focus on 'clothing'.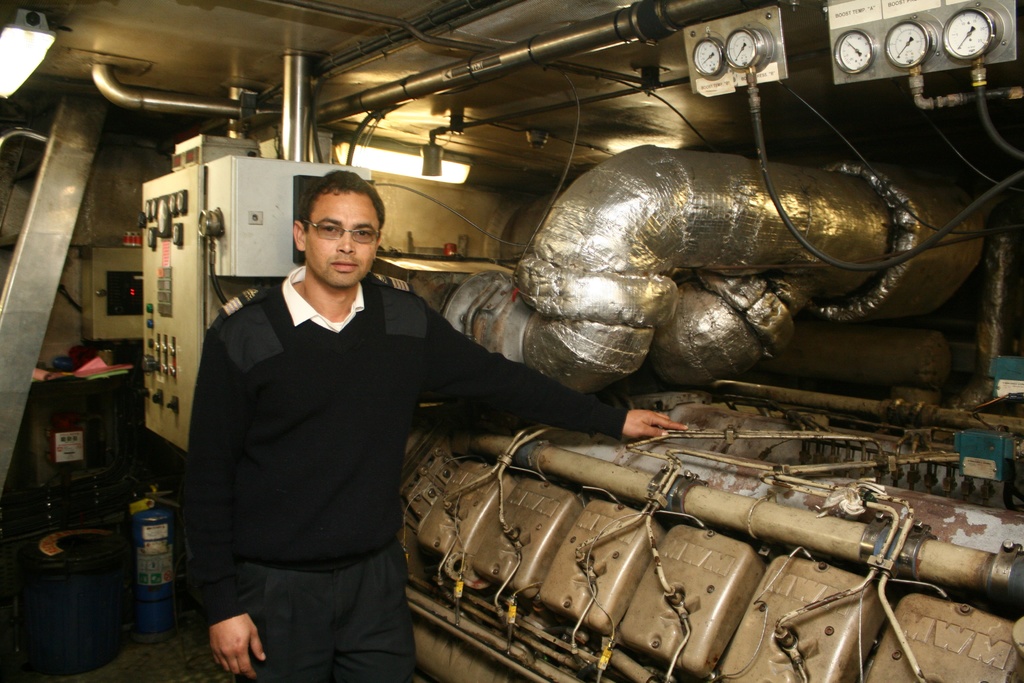
Focused at left=184, top=266, right=630, bottom=682.
